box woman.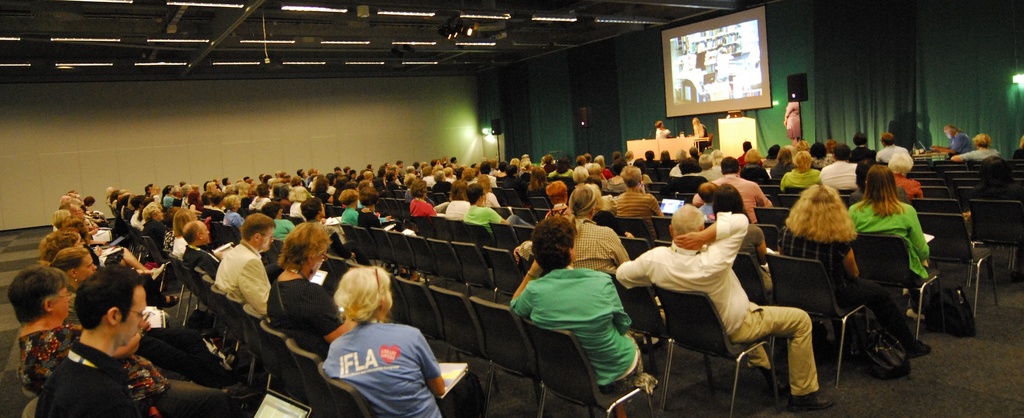
(left=45, top=251, right=229, bottom=389).
